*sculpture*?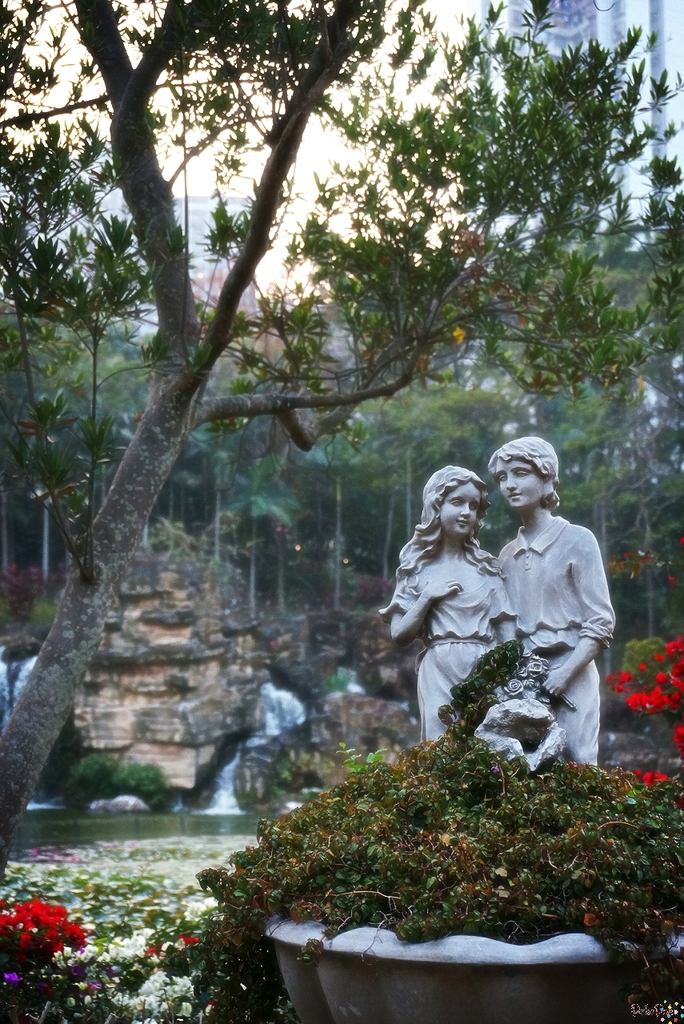
box=[476, 433, 617, 776]
